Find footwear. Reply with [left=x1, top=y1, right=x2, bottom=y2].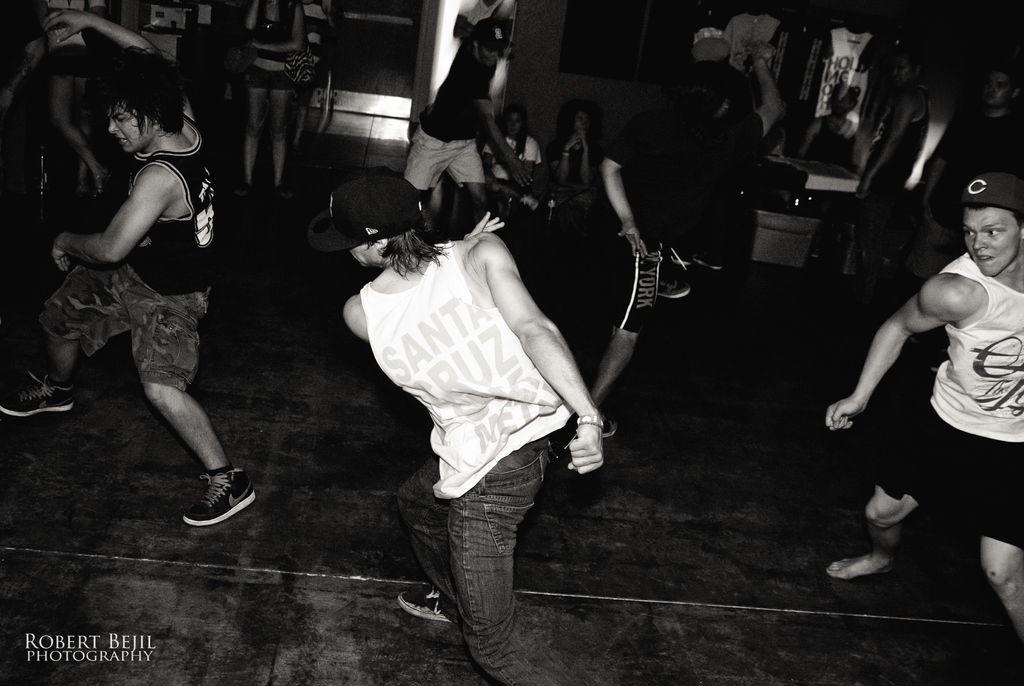
[left=397, top=589, right=451, bottom=623].
